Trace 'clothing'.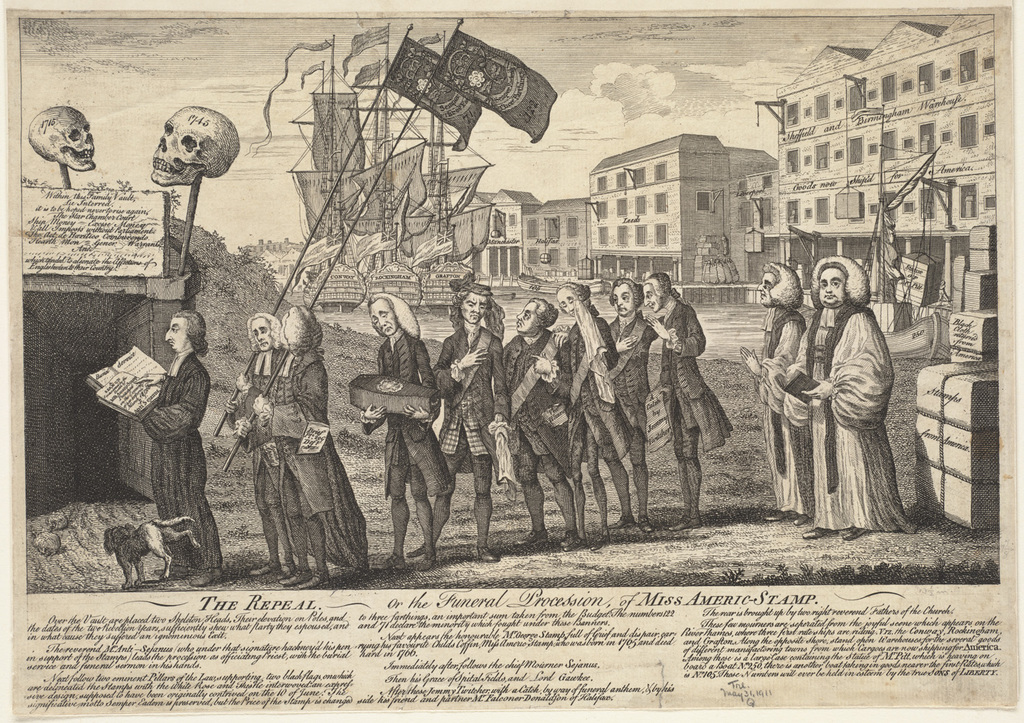
Traced to bbox=[369, 328, 472, 534].
